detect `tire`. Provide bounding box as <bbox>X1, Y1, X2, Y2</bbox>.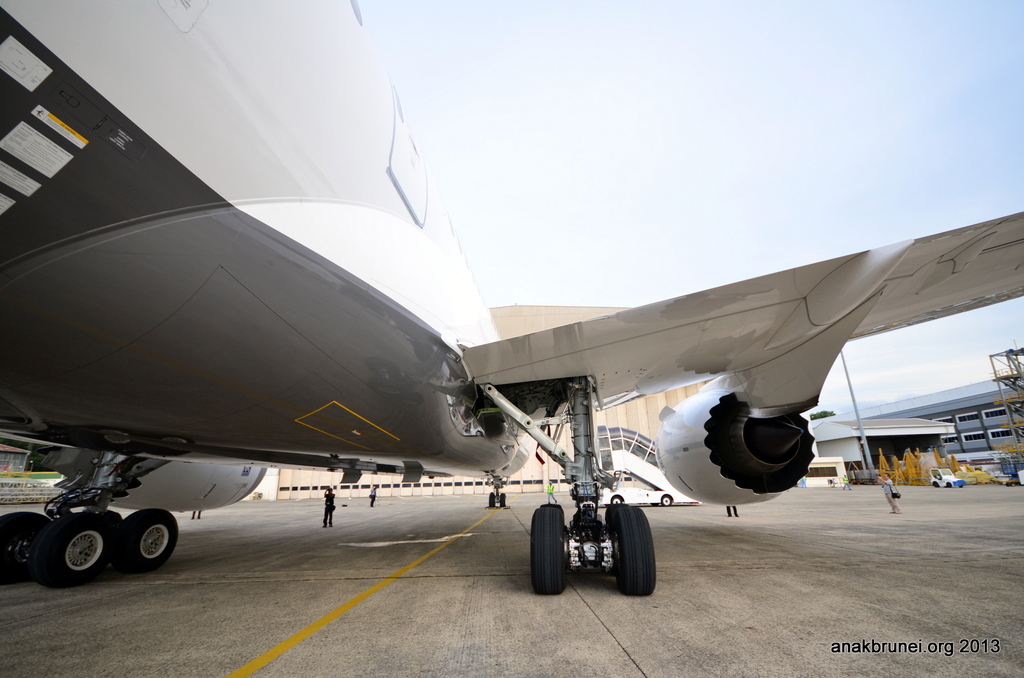
<bbox>610, 494, 623, 505</bbox>.
